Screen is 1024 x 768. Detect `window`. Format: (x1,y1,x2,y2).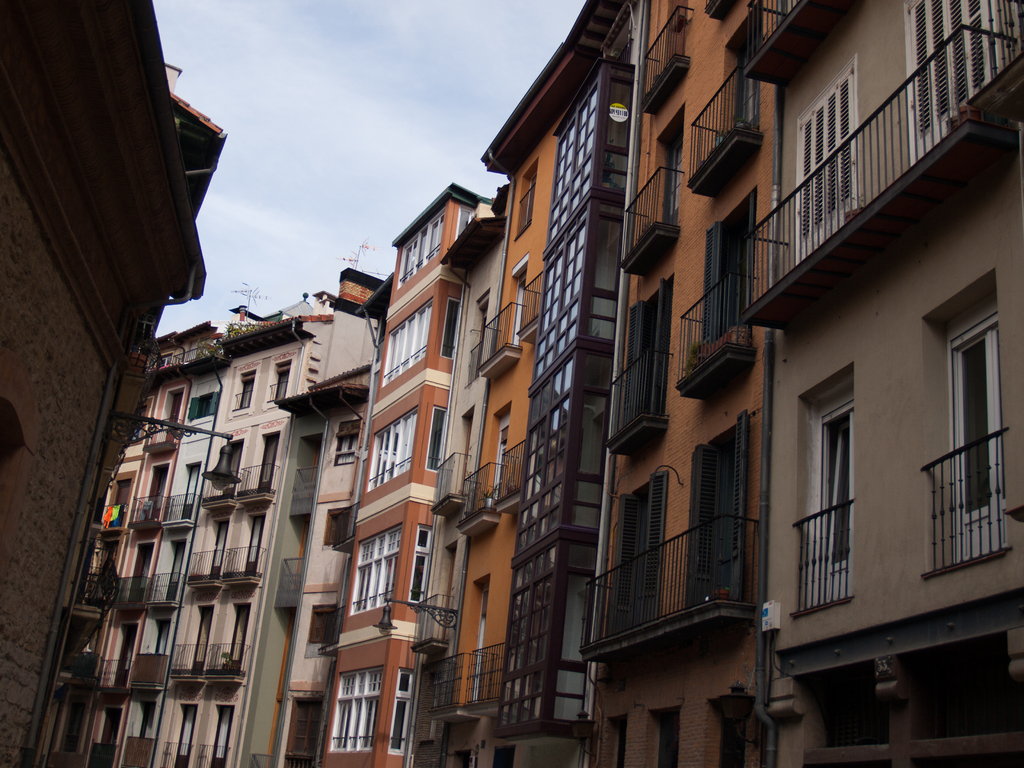
(427,406,449,472).
